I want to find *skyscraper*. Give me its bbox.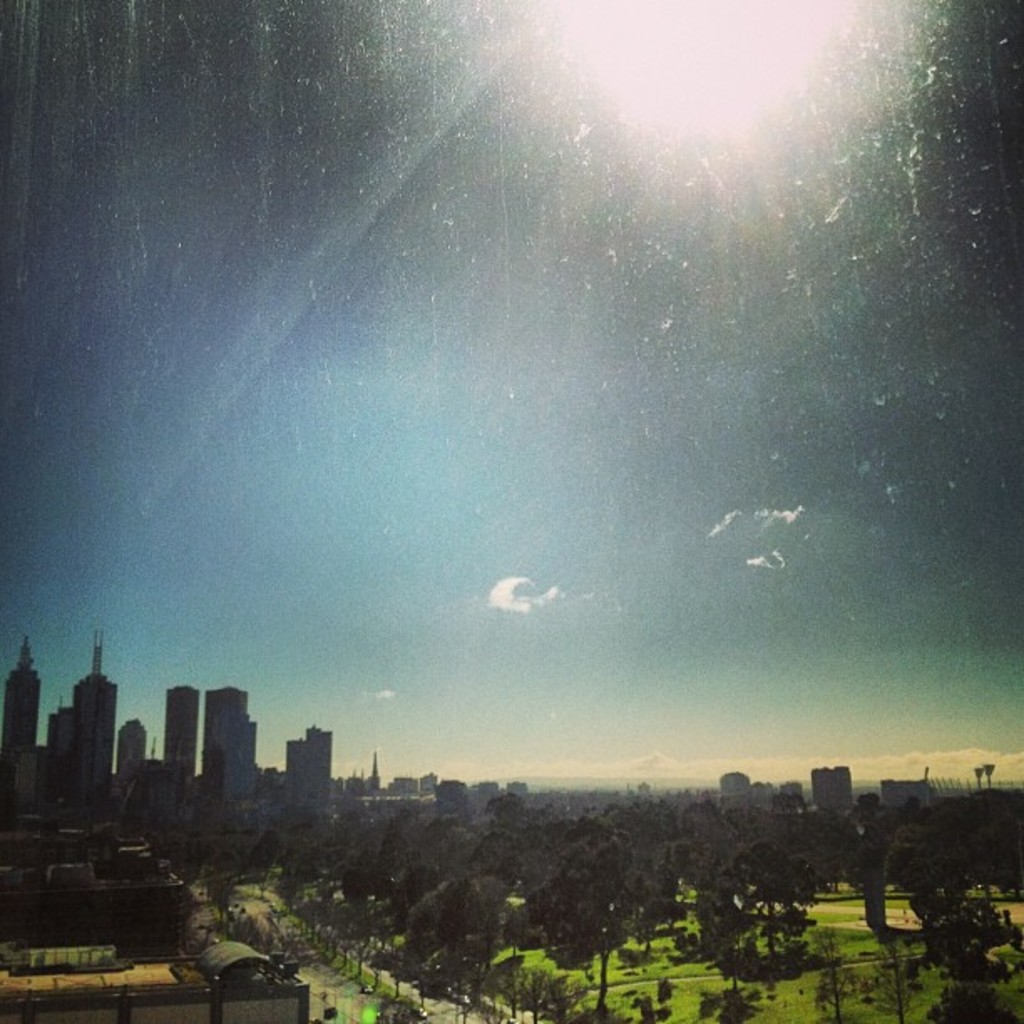
detection(42, 698, 74, 810).
